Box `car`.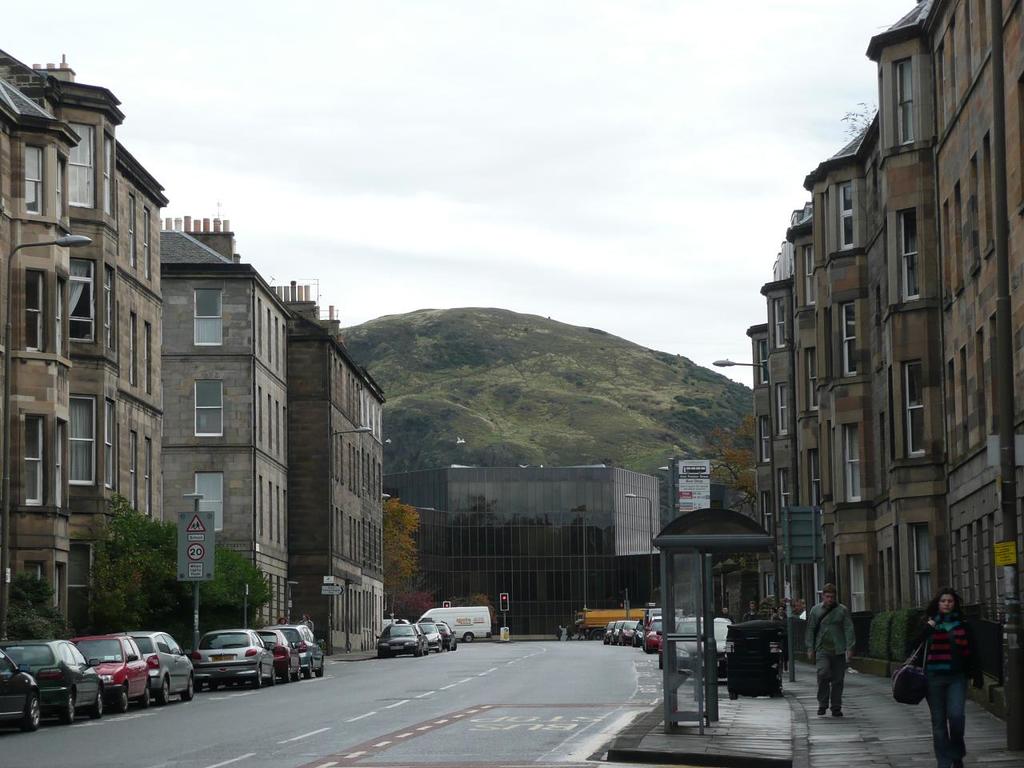
(7,634,109,722).
